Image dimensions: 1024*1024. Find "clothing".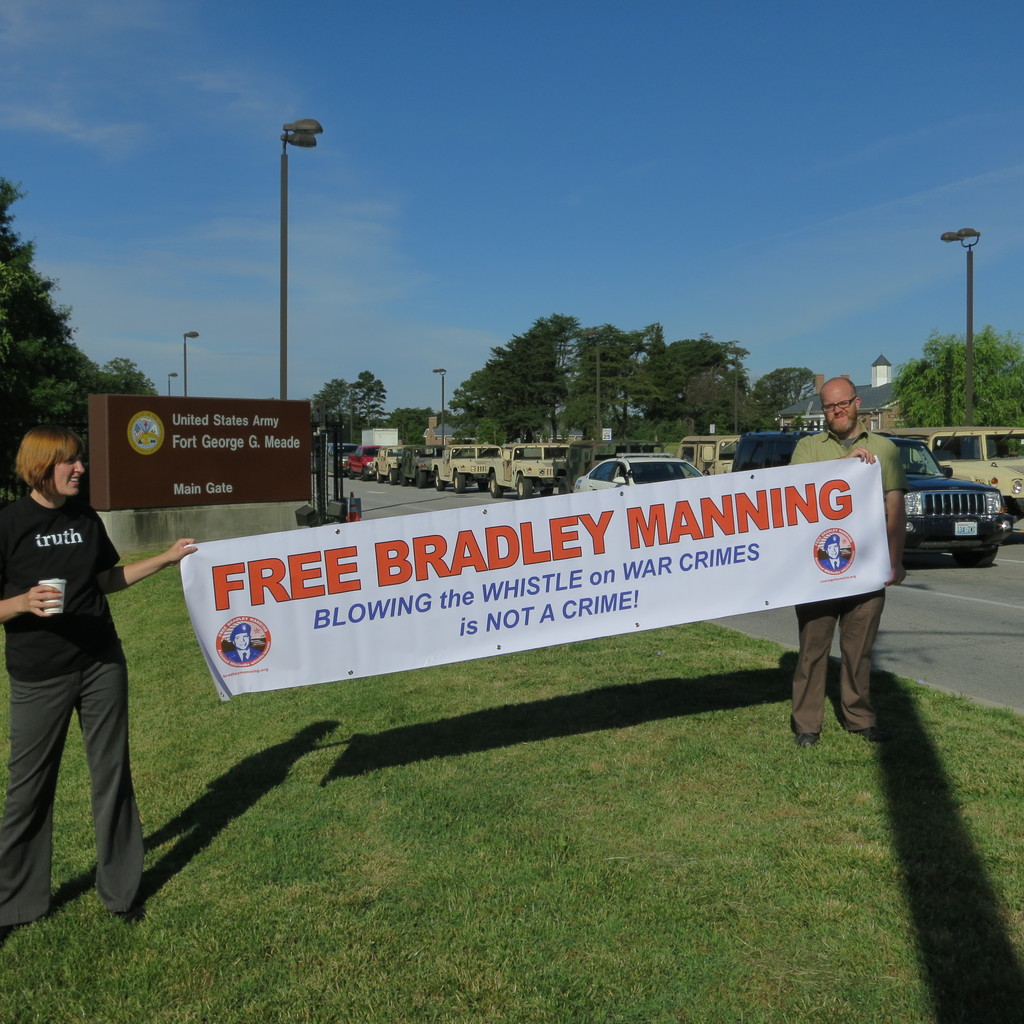
rect(0, 488, 150, 922).
